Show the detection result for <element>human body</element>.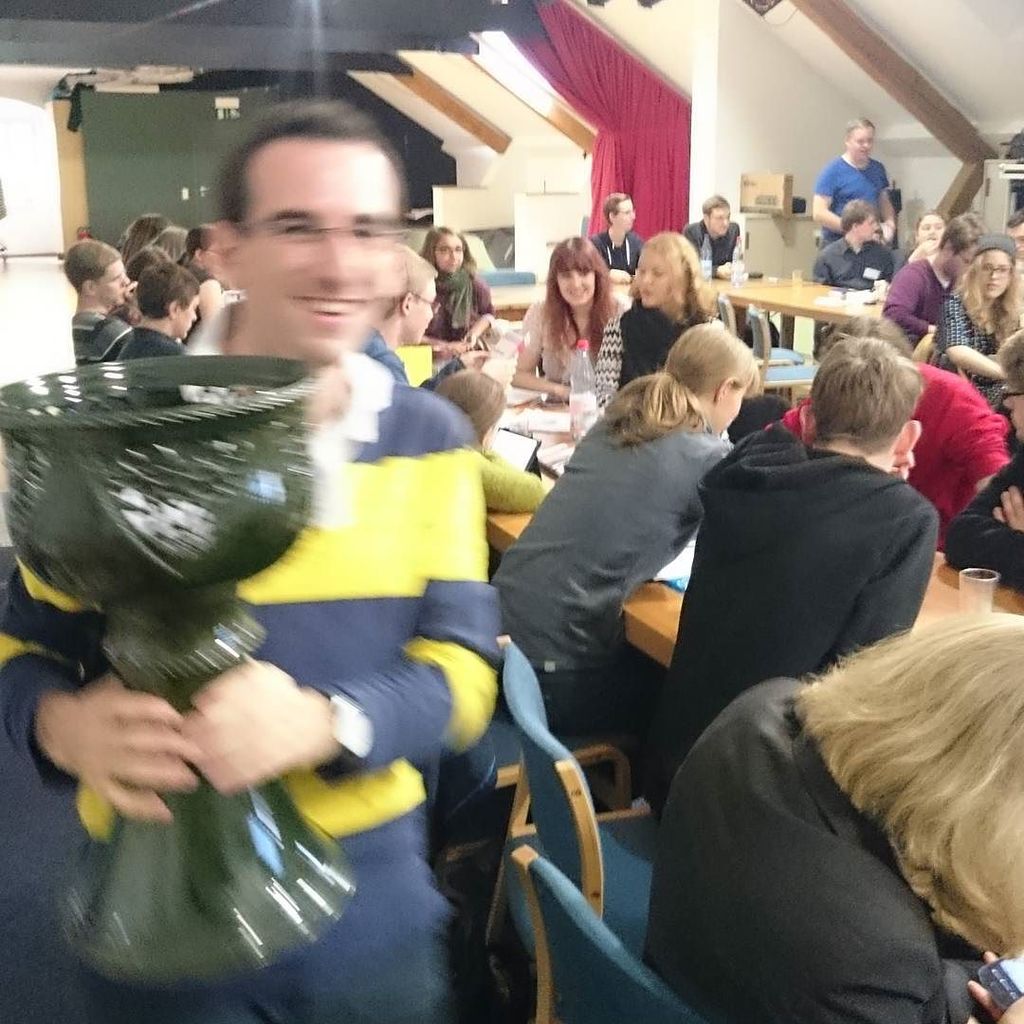
left=417, top=228, right=496, bottom=346.
